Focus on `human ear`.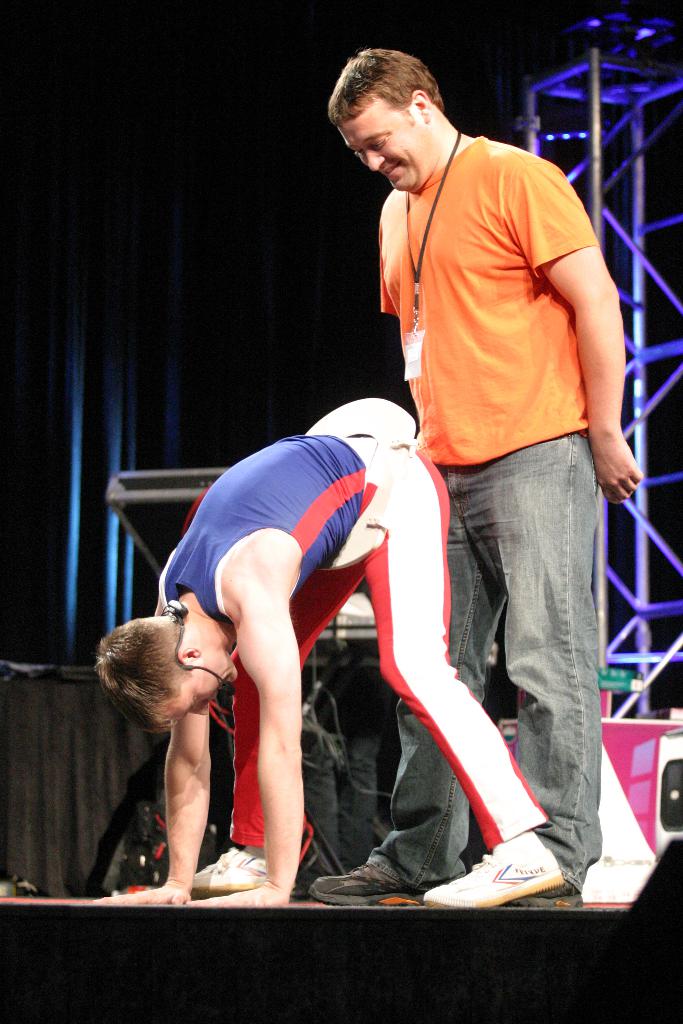
Focused at bbox(411, 88, 432, 123).
